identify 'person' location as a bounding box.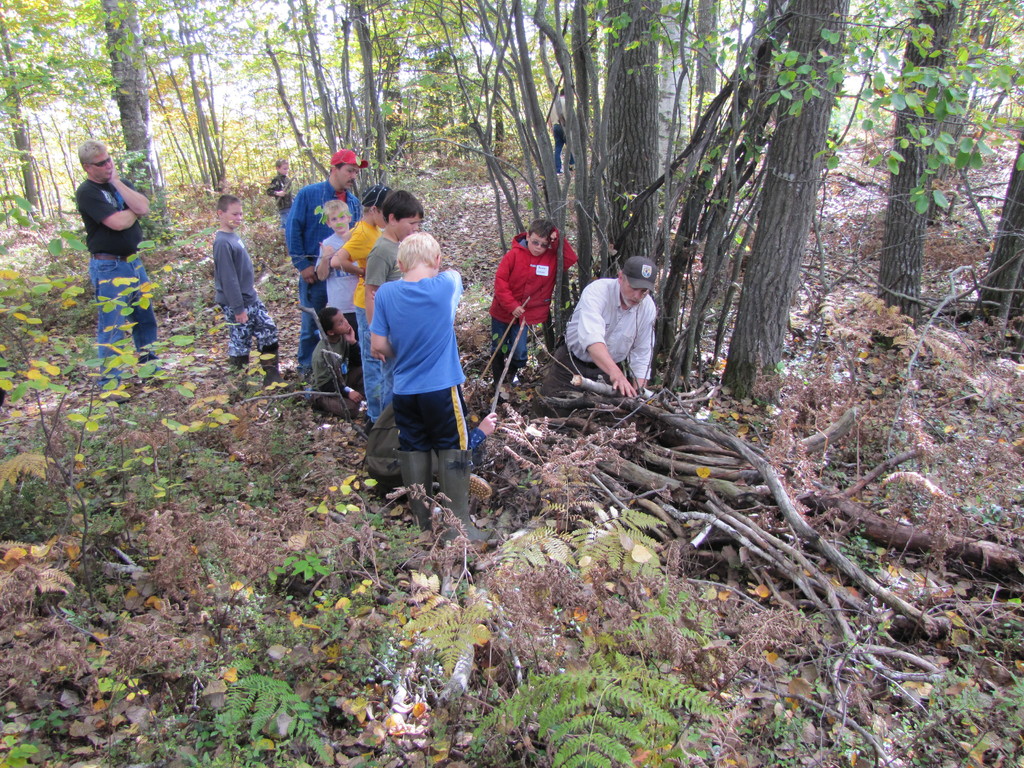
<region>489, 212, 581, 384</region>.
